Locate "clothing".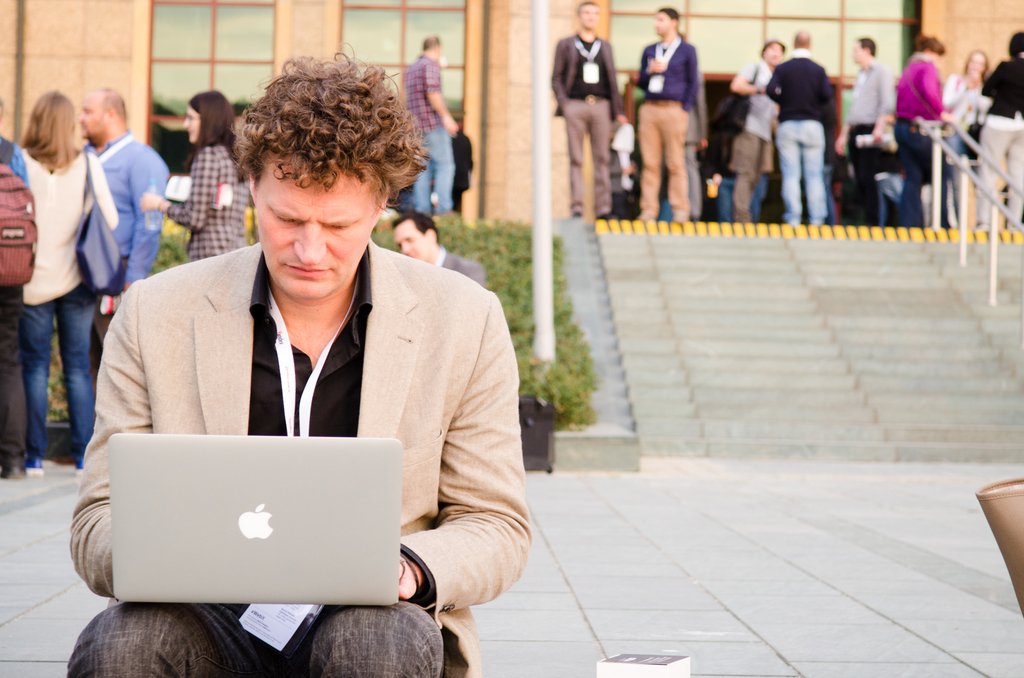
Bounding box: Rect(724, 51, 785, 175).
